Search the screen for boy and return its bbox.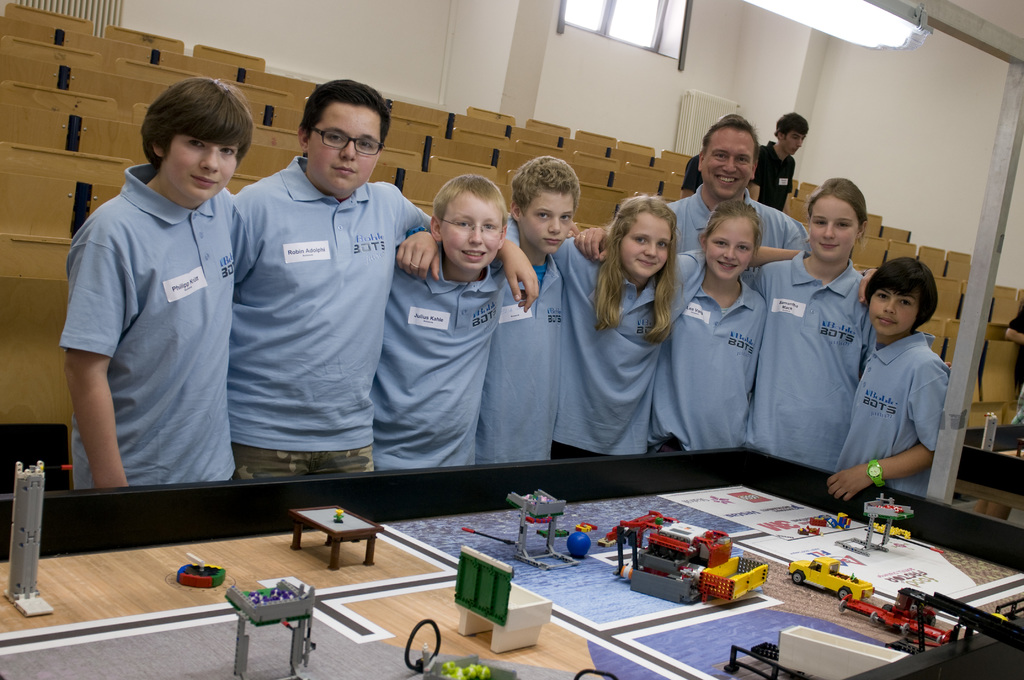
Found: 230,81,539,479.
